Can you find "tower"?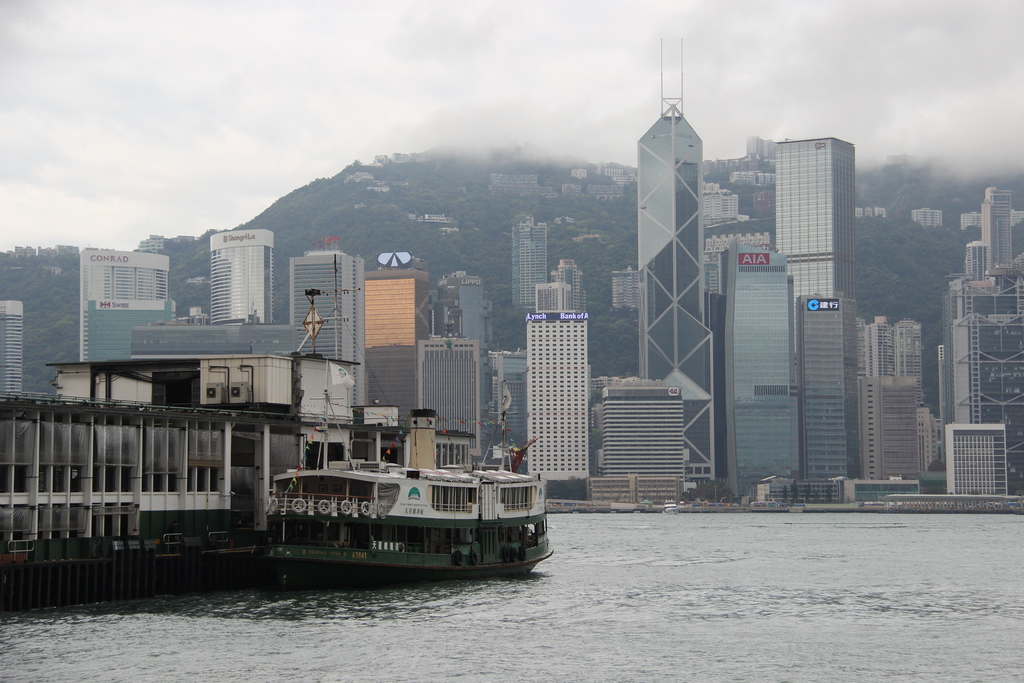
Yes, bounding box: [630, 53, 735, 380].
